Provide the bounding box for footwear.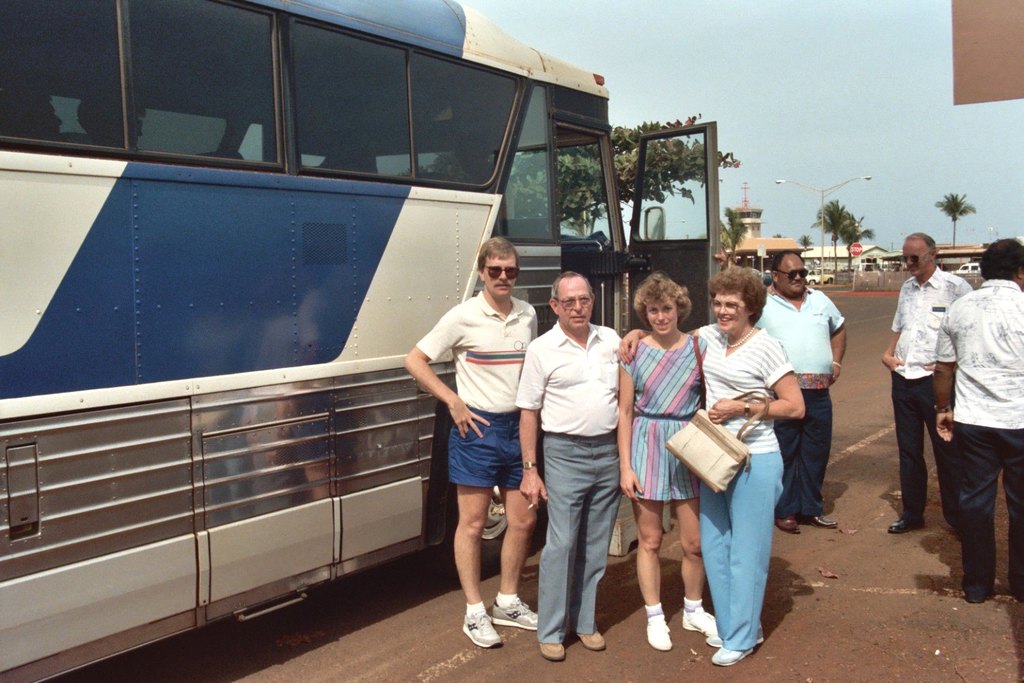
710,645,751,666.
